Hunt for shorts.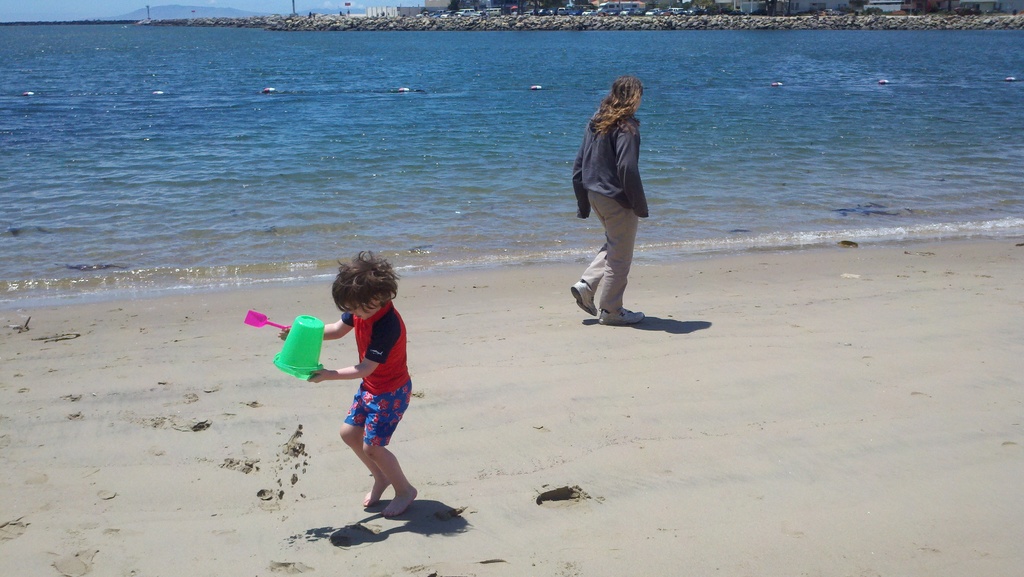
Hunted down at rect(334, 391, 404, 459).
